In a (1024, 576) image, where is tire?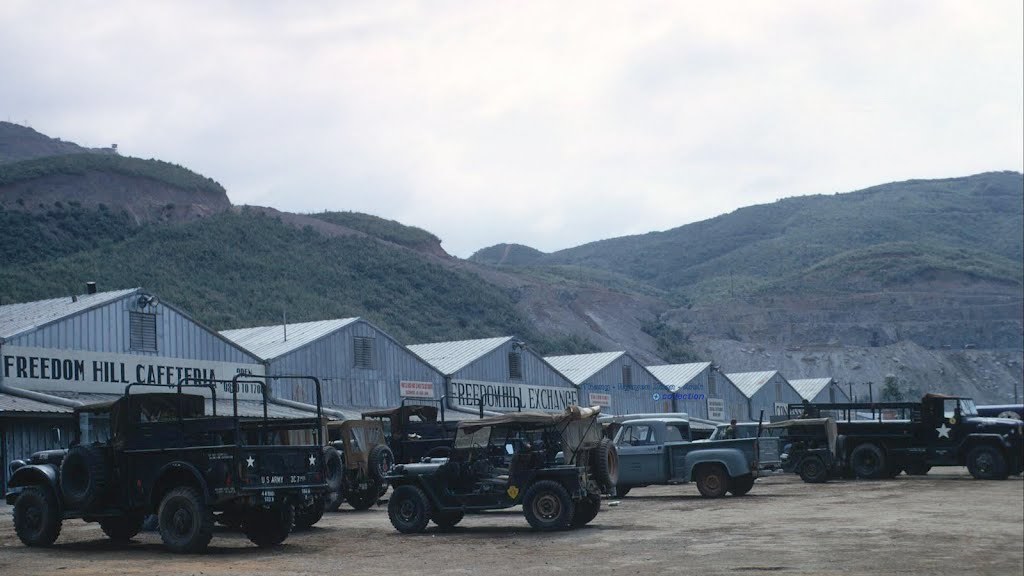
bbox=[101, 518, 142, 539].
